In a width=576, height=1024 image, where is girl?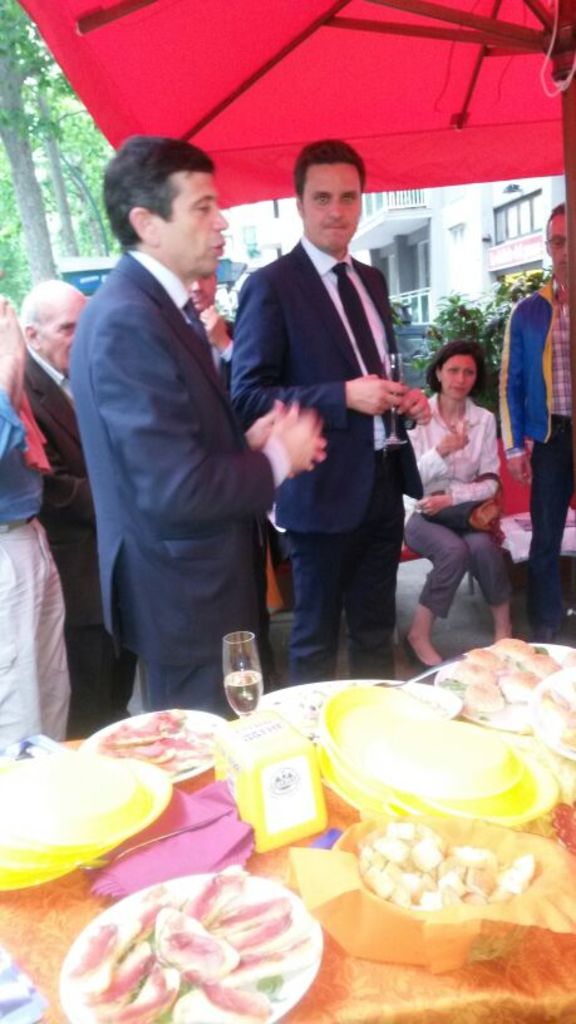
[387,349,512,659].
